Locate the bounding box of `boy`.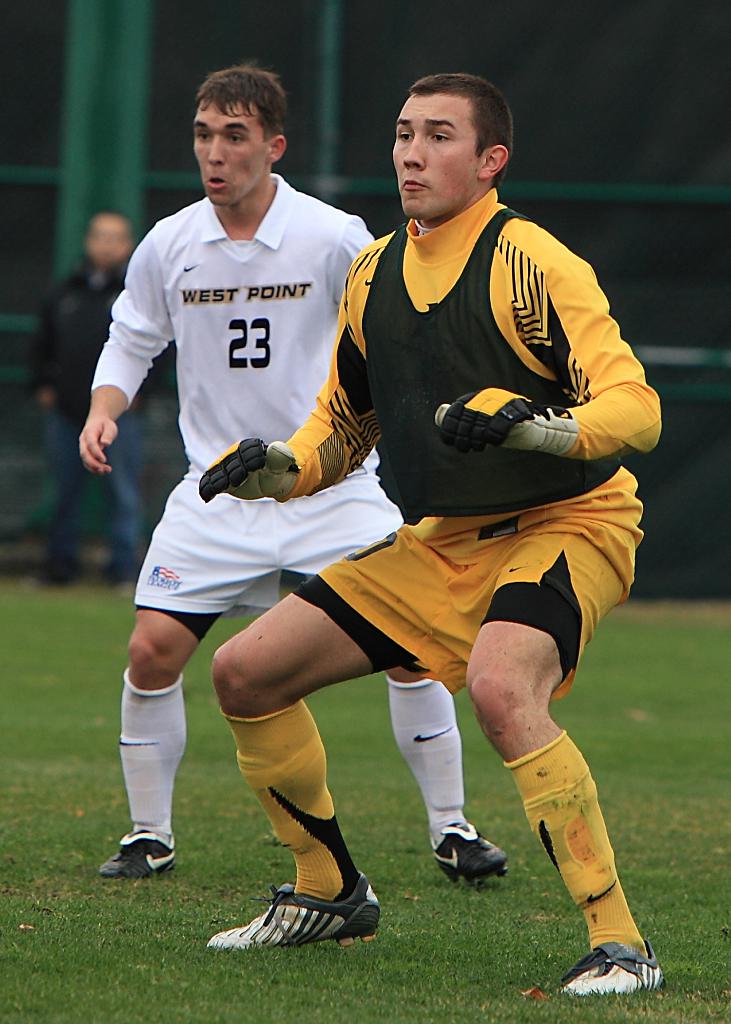
Bounding box: box(186, 70, 668, 1003).
